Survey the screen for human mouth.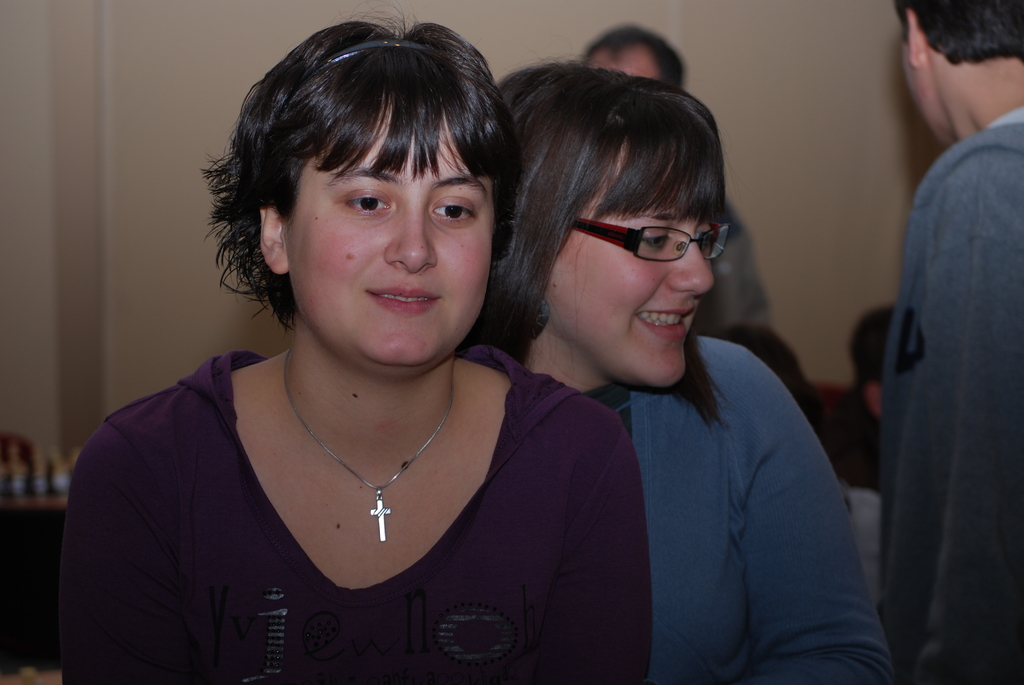
Survey found: box(634, 306, 695, 343).
